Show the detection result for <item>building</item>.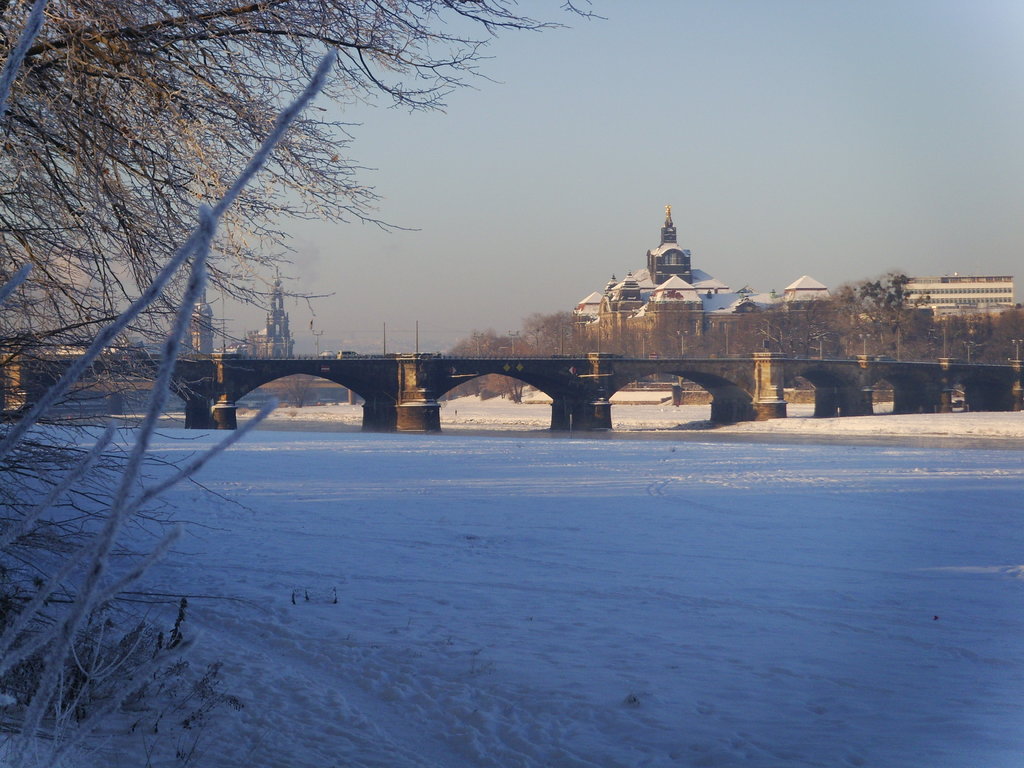
572, 203, 830, 319.
